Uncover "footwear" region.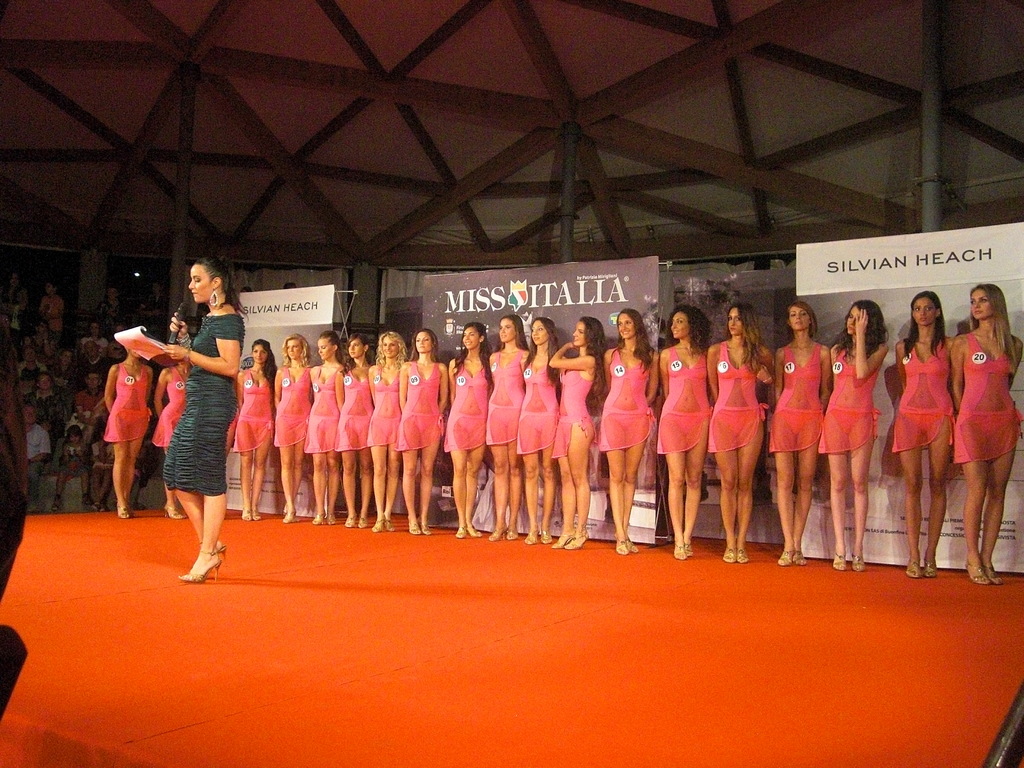
Uncovered: crop(360, 514, 367, 528).
